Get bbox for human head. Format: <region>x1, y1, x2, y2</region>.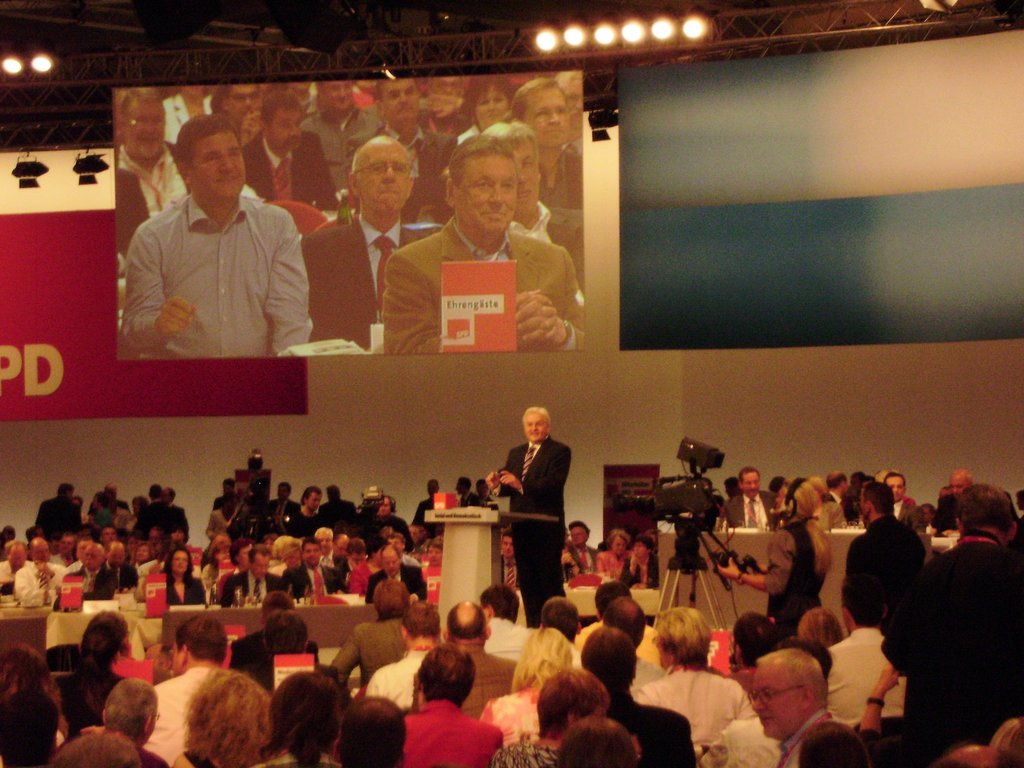
<region>1016, 488, 1023, 509</region>.
